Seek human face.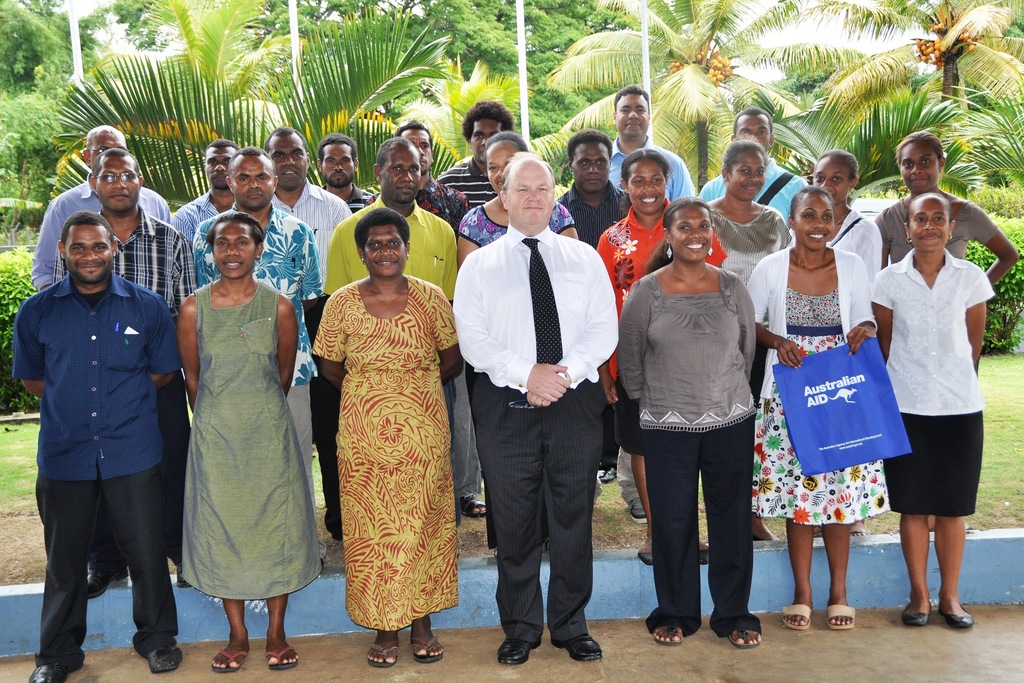
pyautogui.locateOnScreen(321, 142, 356, 190).
